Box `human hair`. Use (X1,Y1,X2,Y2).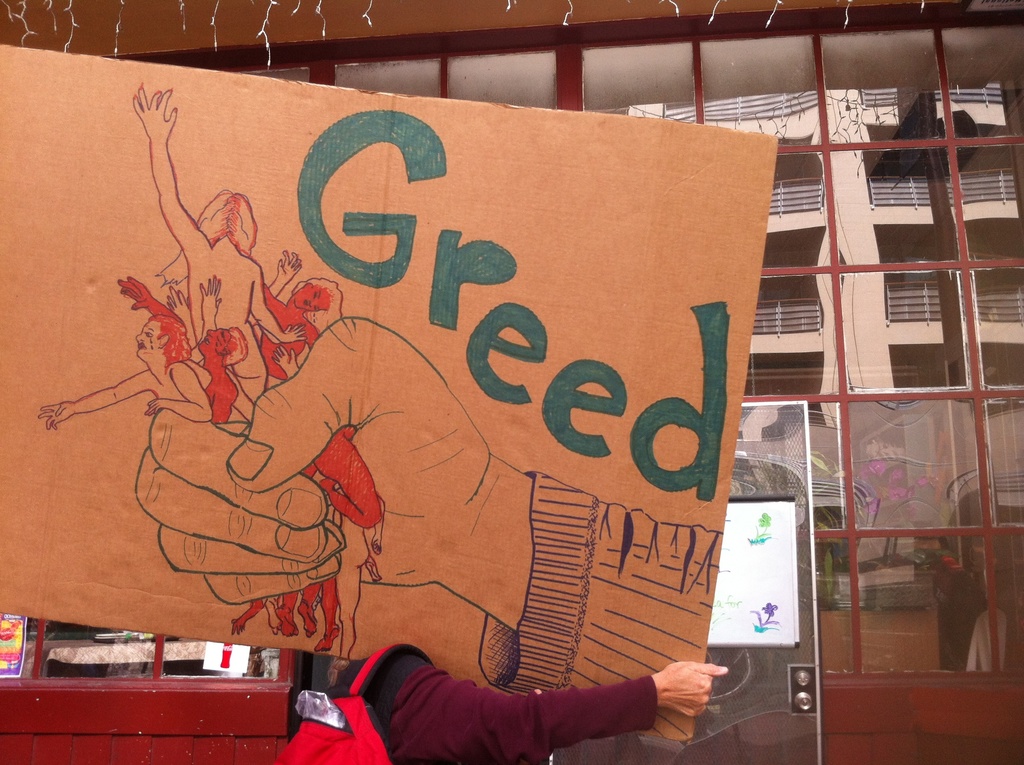
(148,313,191,375).
